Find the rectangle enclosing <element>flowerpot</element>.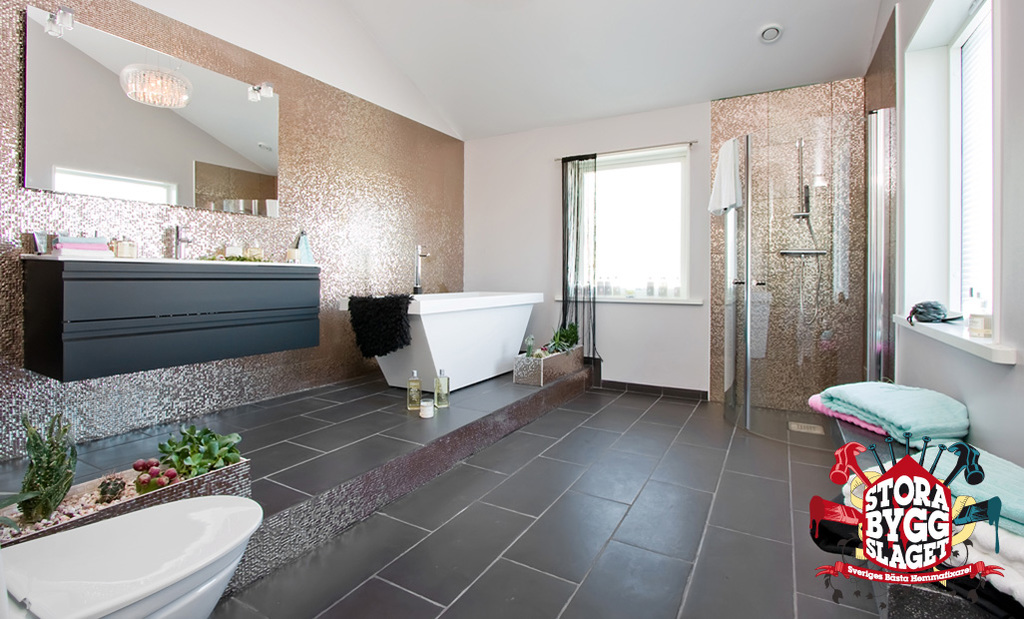
BBox(514, 338, 581, 388).
